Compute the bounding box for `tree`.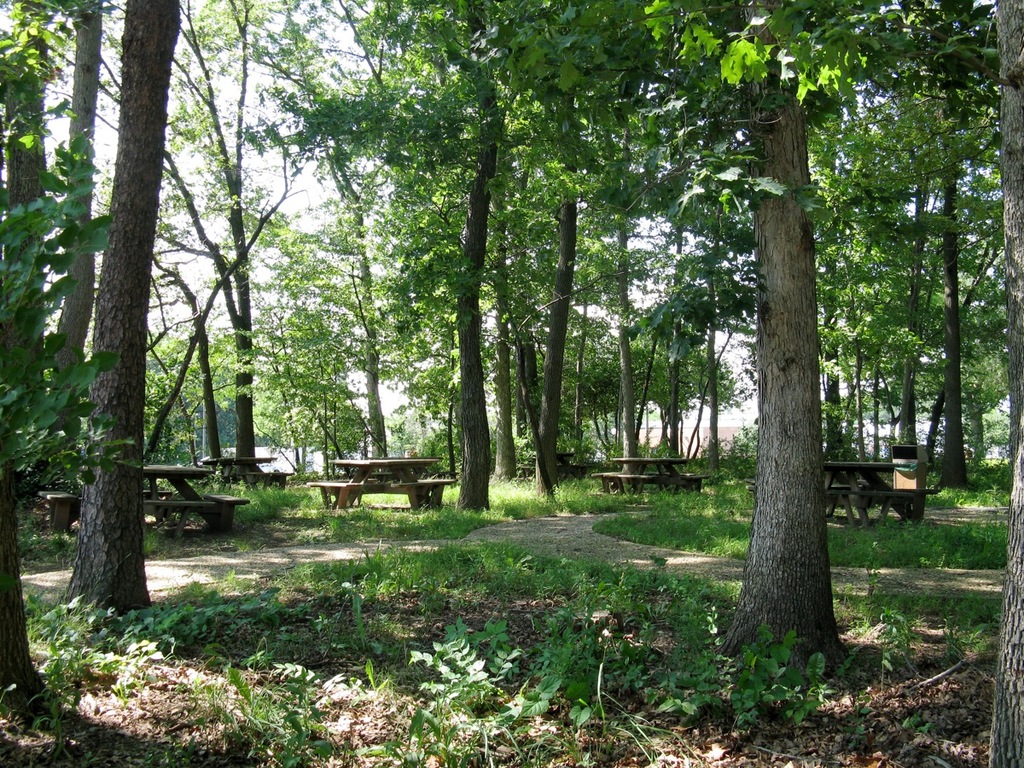
select_region(551, 292, 658, 459).
